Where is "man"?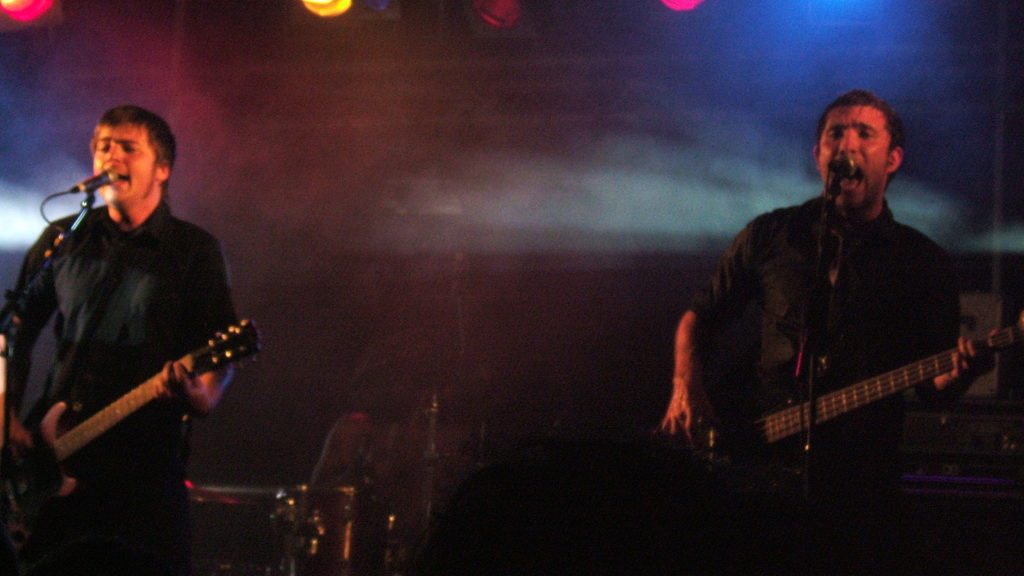
(672, 86, 992, 575).
